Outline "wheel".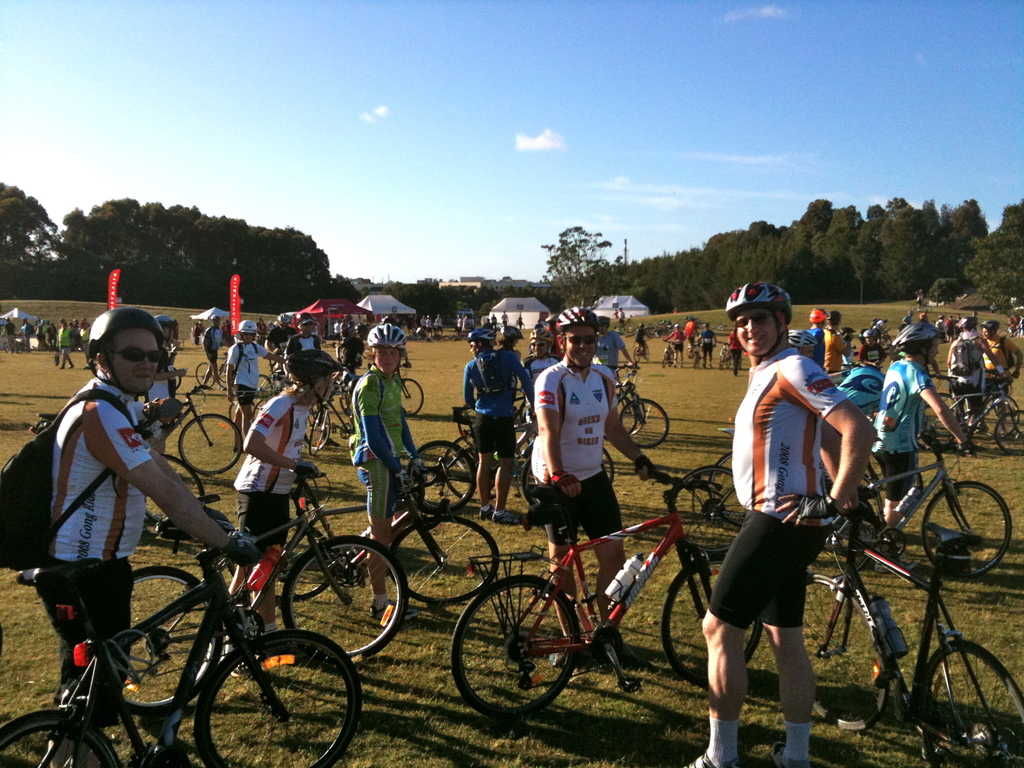
Outline: (100,563,227,717).
